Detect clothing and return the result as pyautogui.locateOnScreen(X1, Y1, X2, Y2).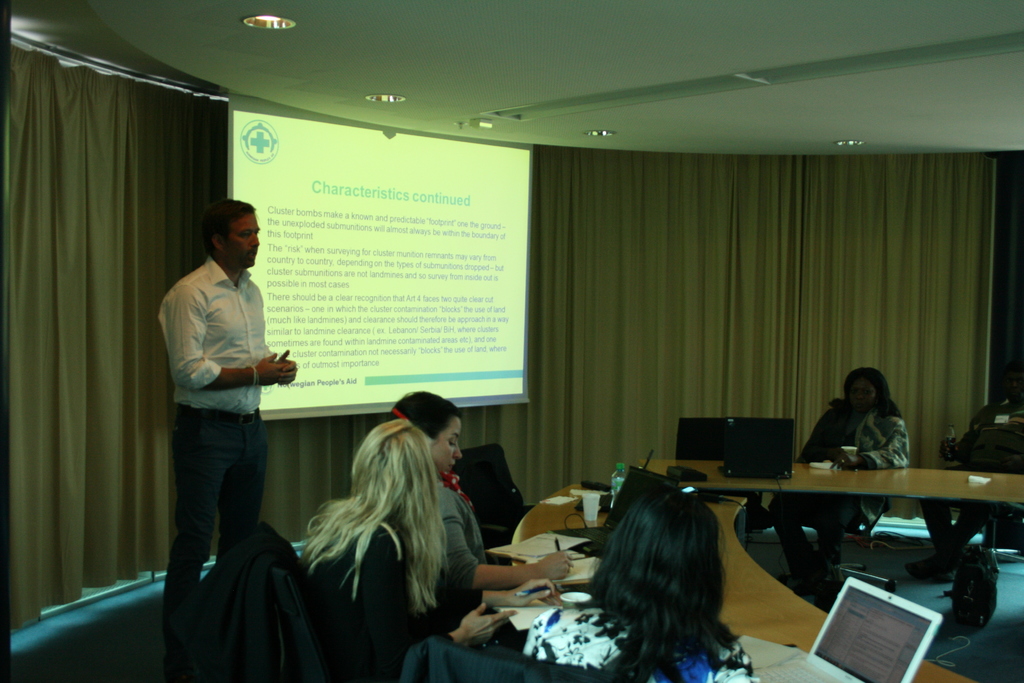
pyautogui.locateOnScreen(173, 514, 298, 682).
